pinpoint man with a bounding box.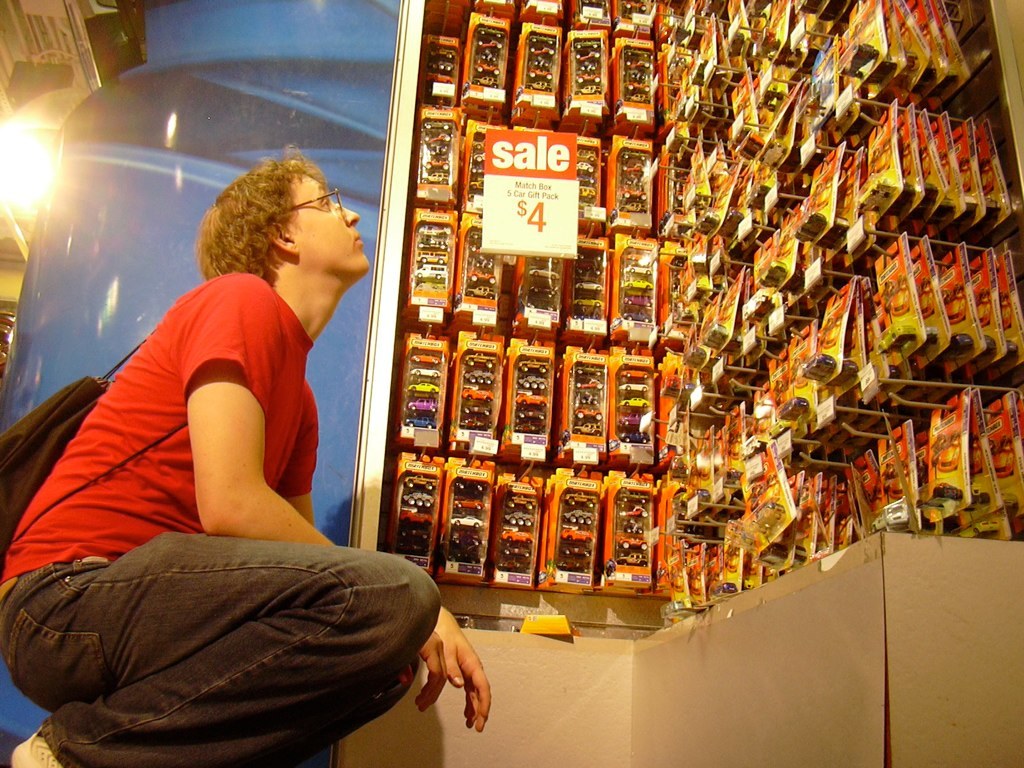
bbox=[30, 132, 425, 731].
